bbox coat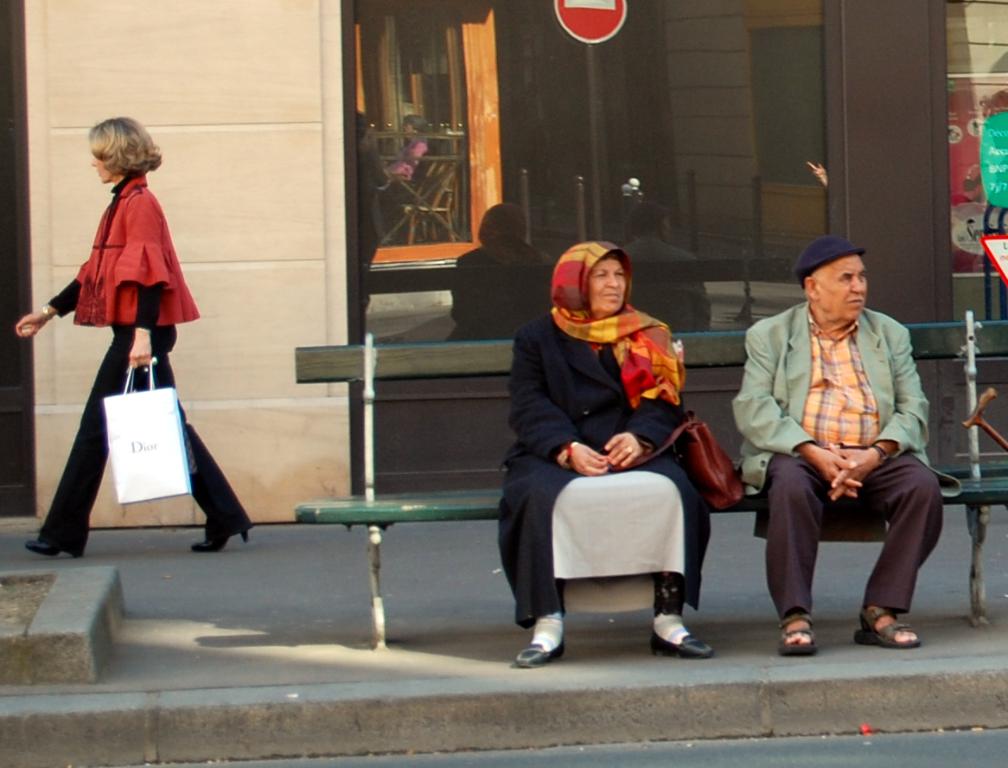
739, 301, 960, 503
